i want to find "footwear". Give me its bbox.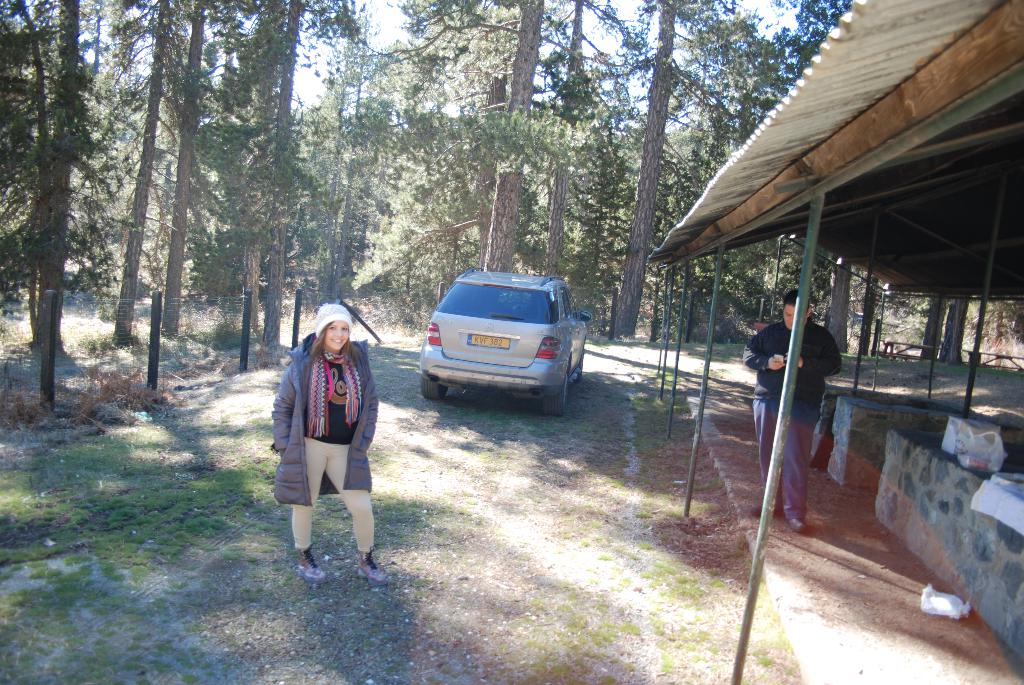
bbox(358, 548, 385, 586).
